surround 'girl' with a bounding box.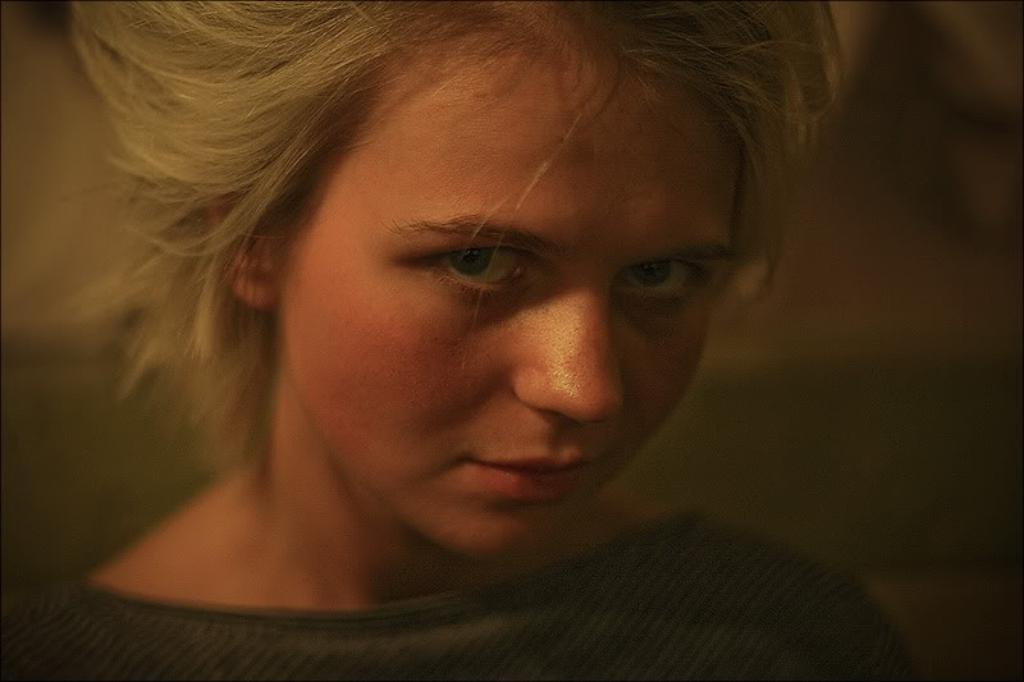
0,0,918,681.
